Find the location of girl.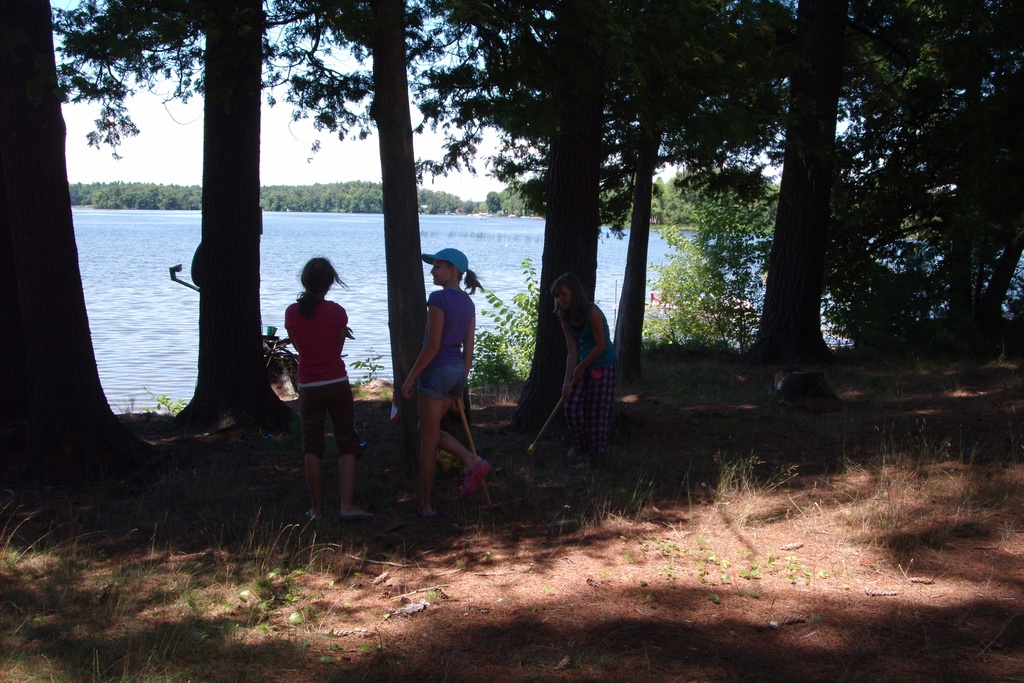
Location: <box>547,273,621,472</box>.
